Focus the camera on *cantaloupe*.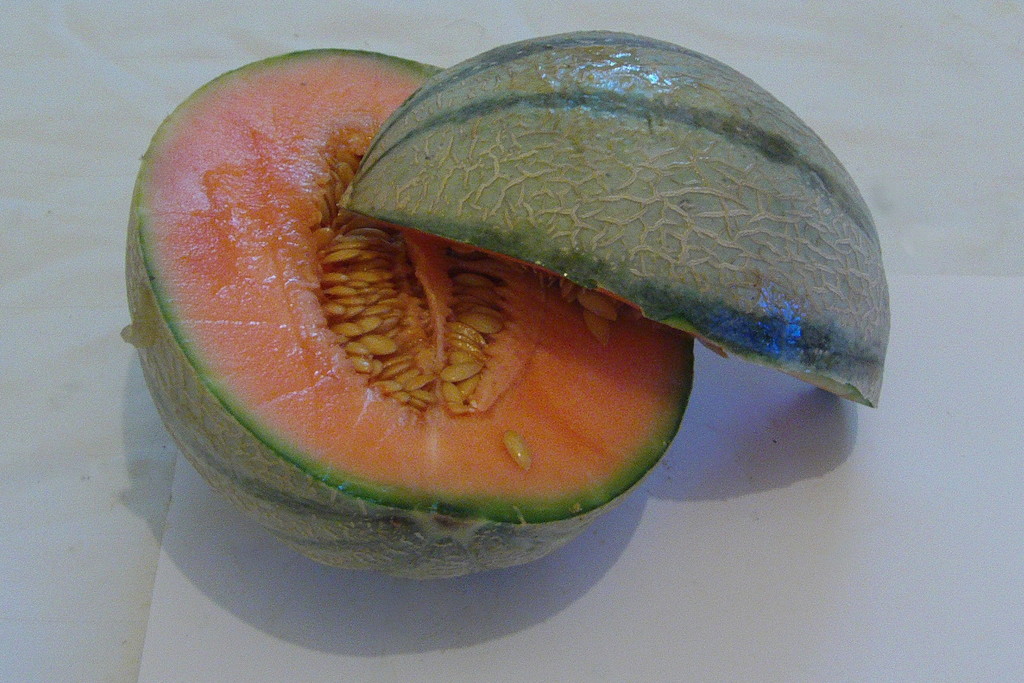
Focus region: <box>124,45,694,583</box>.
